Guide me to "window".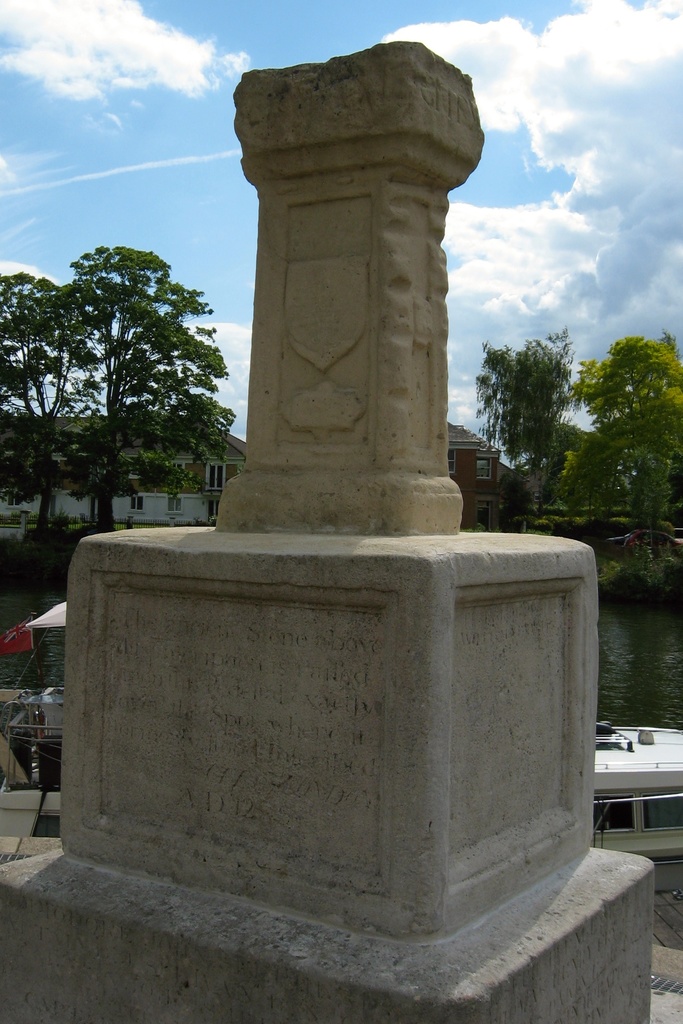
Guidance: rect(162, 497, 183, 518).
